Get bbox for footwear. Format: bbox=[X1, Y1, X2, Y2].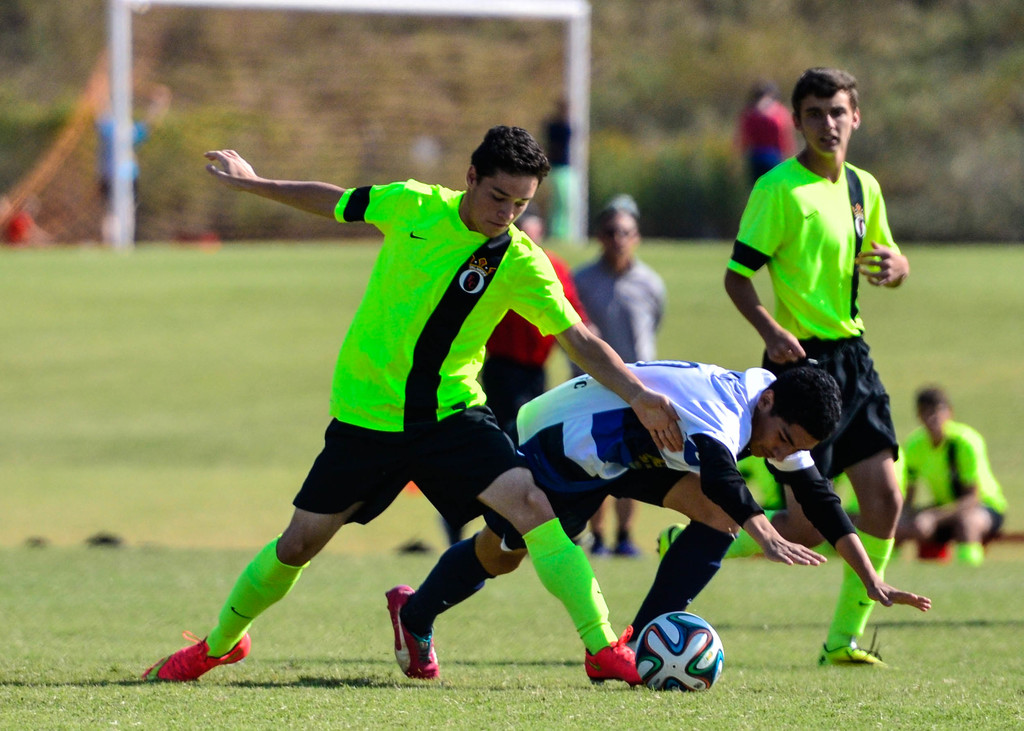
bbox=[585, 623, 640, 685].
